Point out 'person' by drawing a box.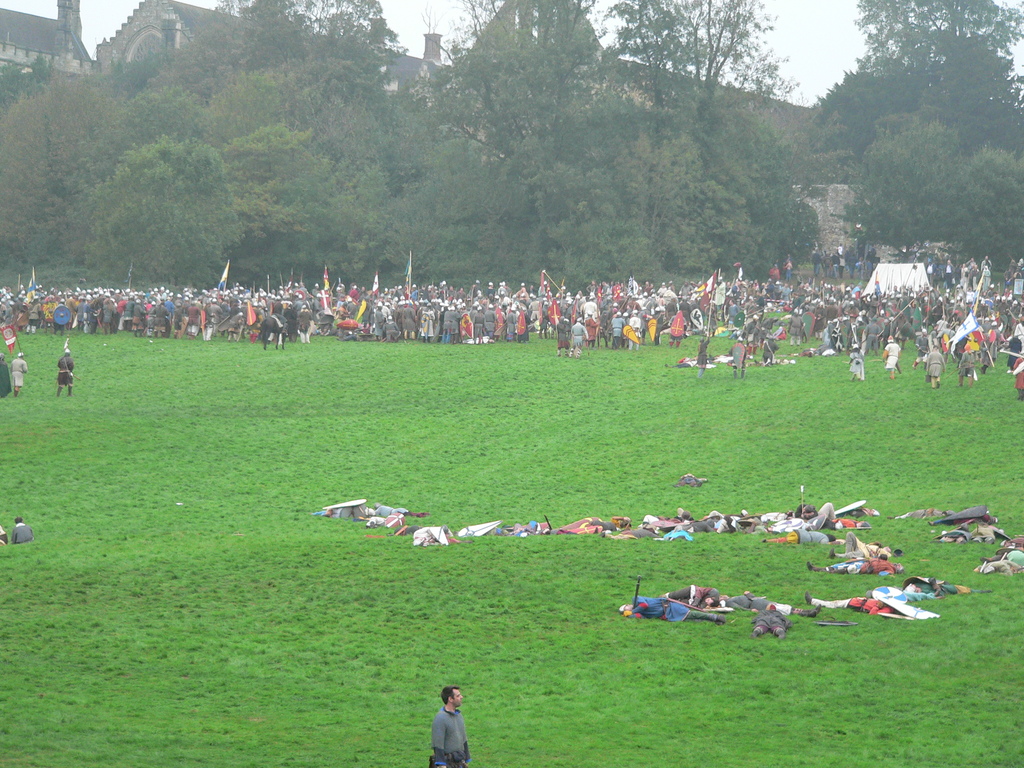
bbox=(424, 688, 472, 767).
